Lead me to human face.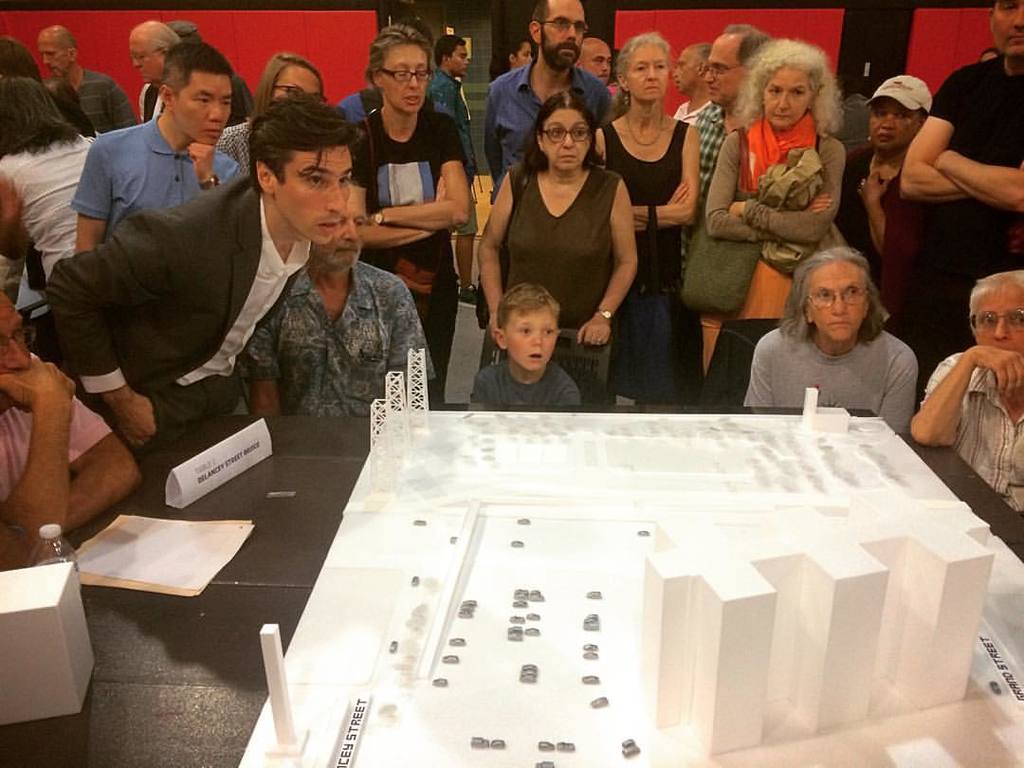
Lead to [left=378, top=46, right=433, bottom=118].
